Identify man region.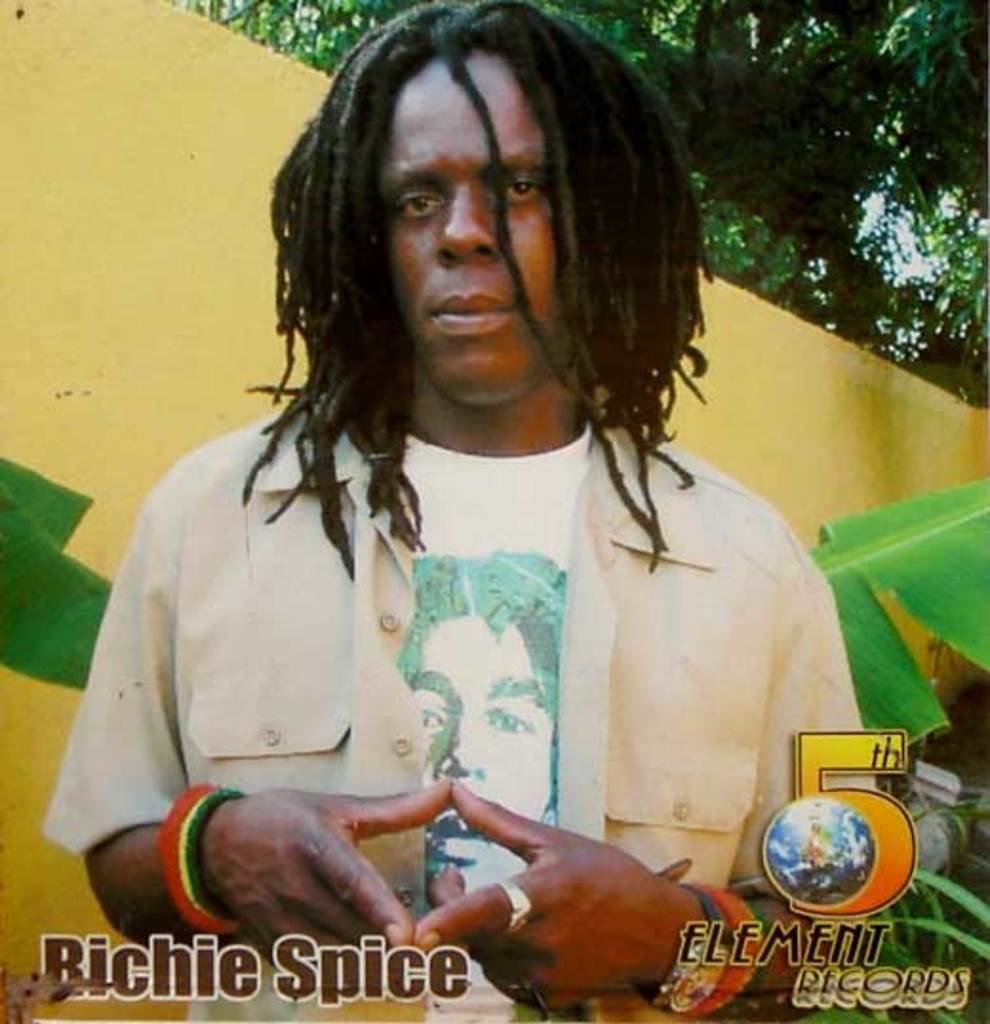
Region: [left=65, top=0, right=868, bottom=1022].
